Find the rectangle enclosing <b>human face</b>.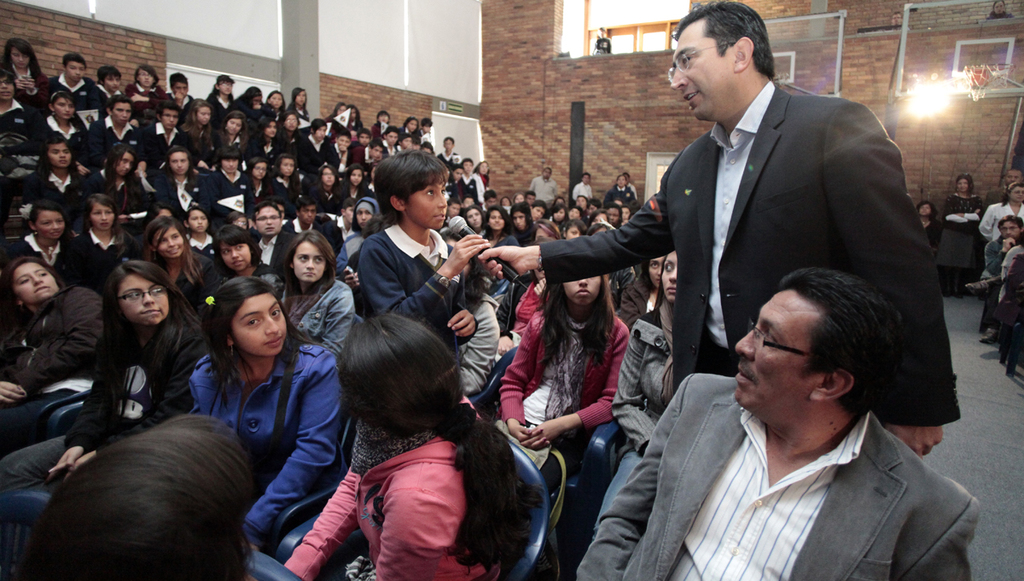
detection(957, 174, 969, 194).
